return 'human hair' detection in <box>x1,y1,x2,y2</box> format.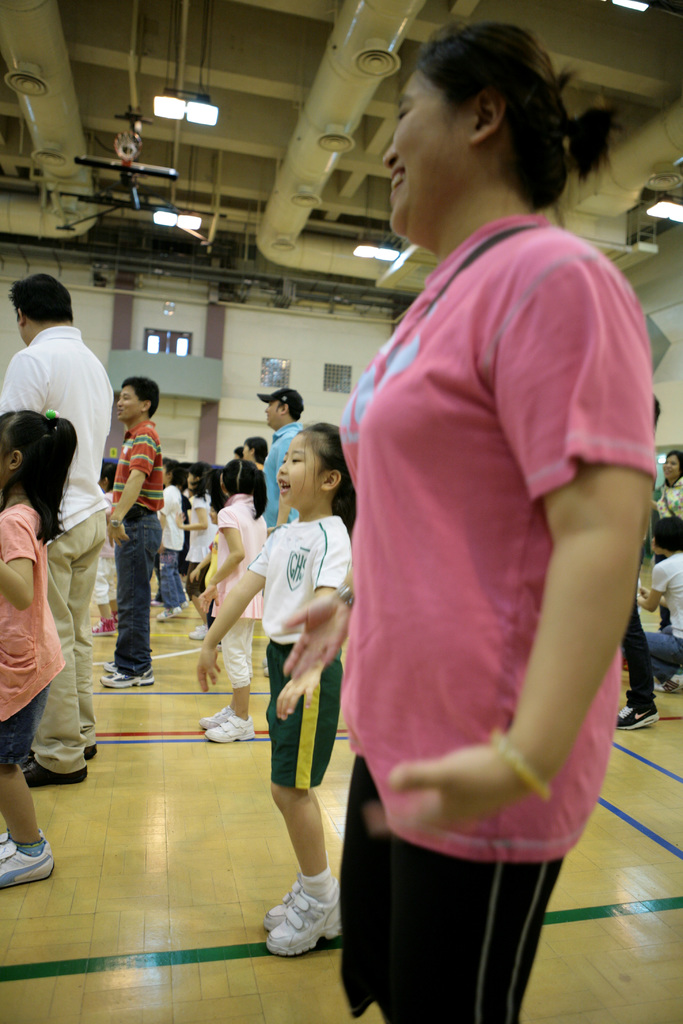
<box>652,505,681,561</box>.
